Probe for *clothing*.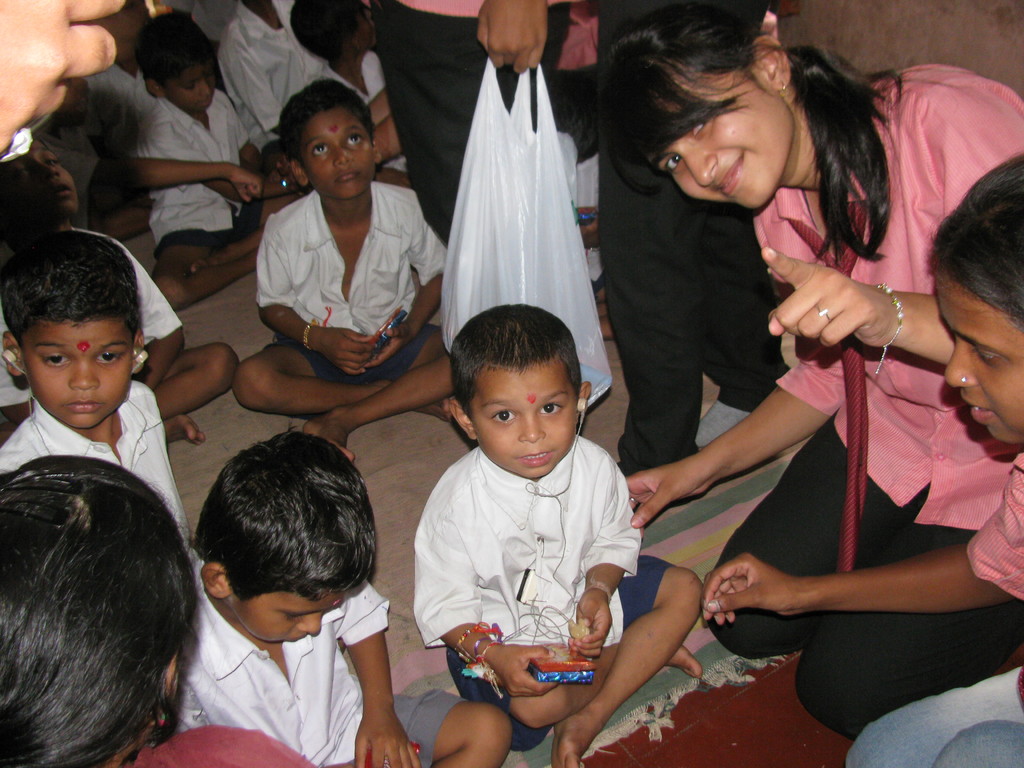
Probe result: box=[310, 56, 415, 175].
